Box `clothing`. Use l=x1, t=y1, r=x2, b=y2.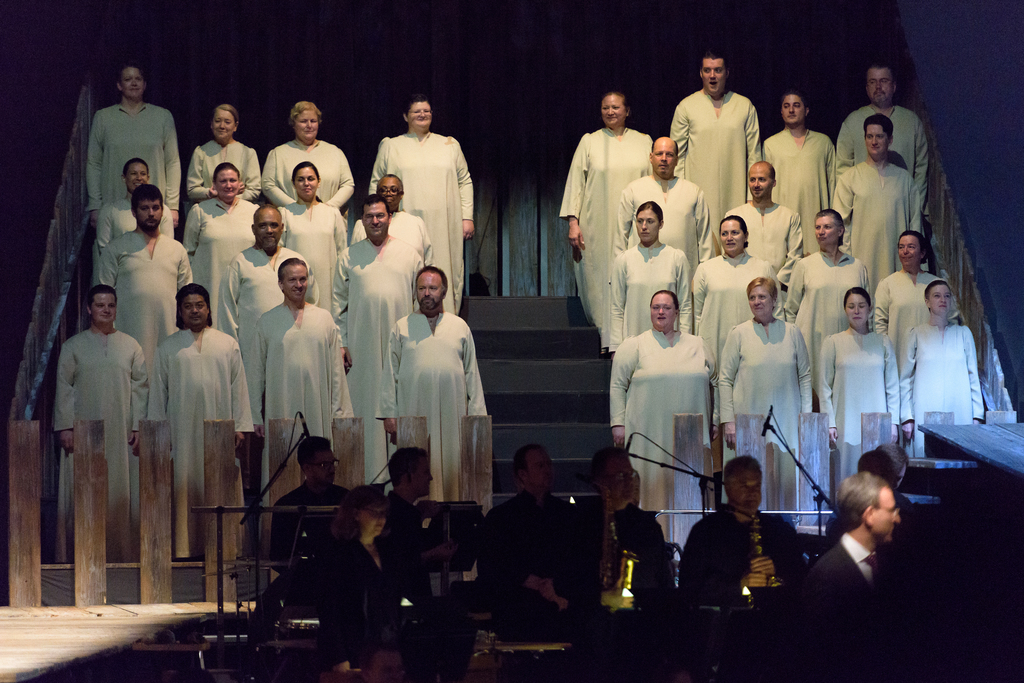
l=648, t=99, r=760, b=244.
